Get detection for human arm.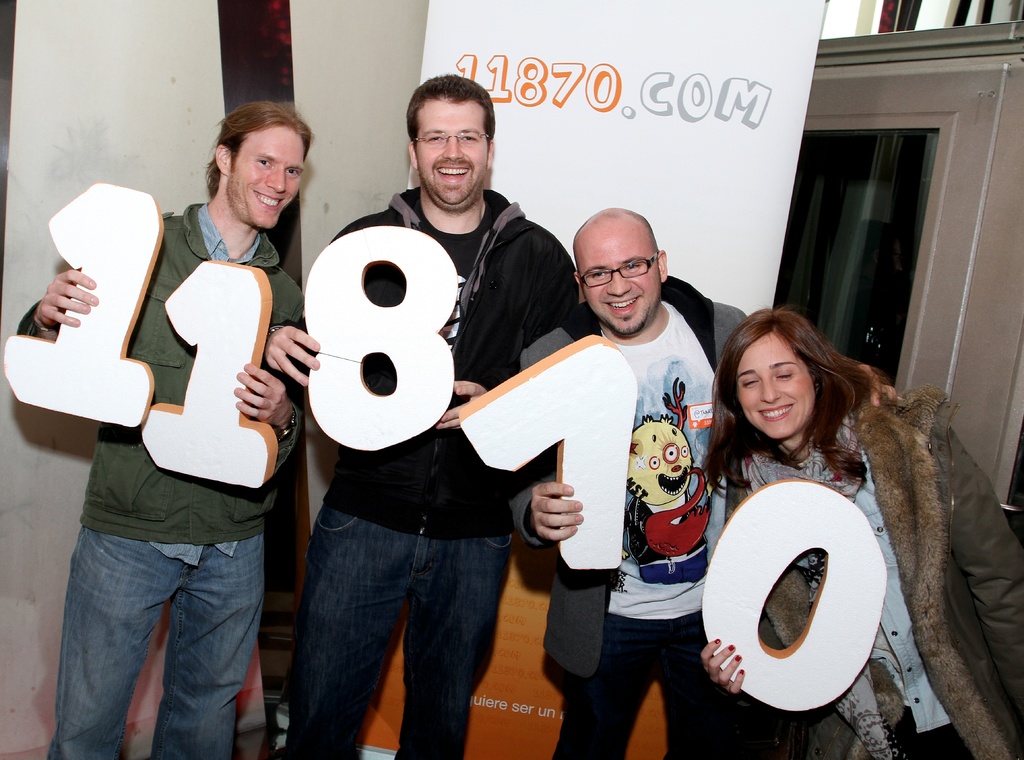
Detection: box(512, 339, 584, 539).
